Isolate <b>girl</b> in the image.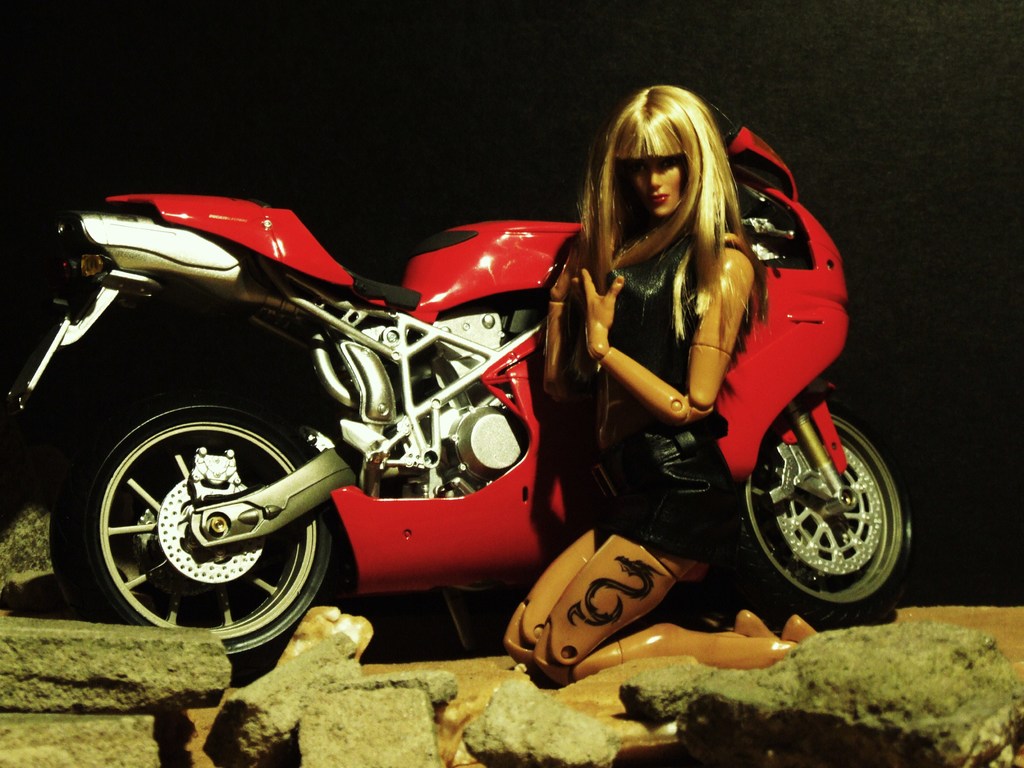
Isolated region: box(504, 83, 817, 686).
